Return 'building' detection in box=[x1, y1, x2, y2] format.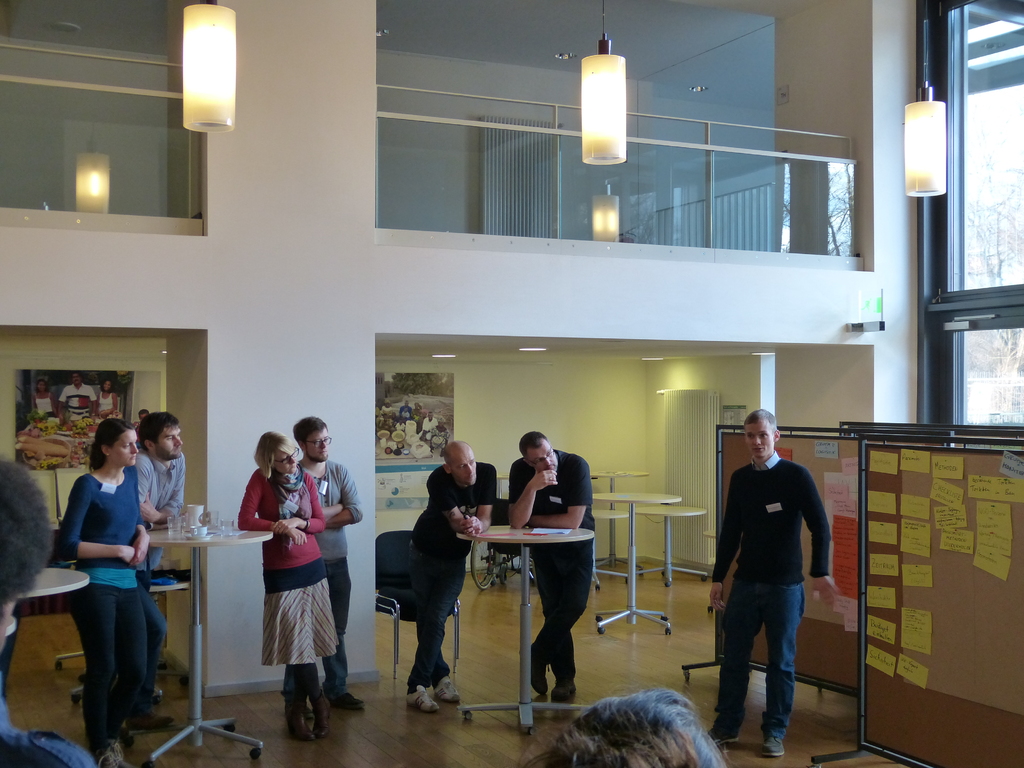
box=[0, 2, 1023, 767].
